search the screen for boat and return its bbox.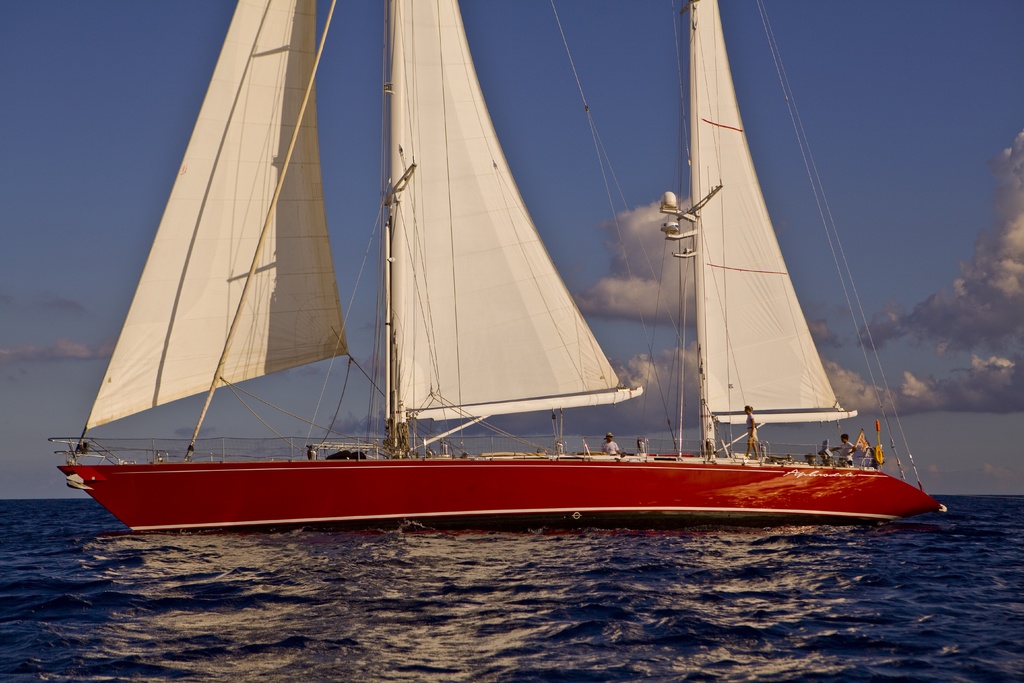
Found: 43,19,972,539.
